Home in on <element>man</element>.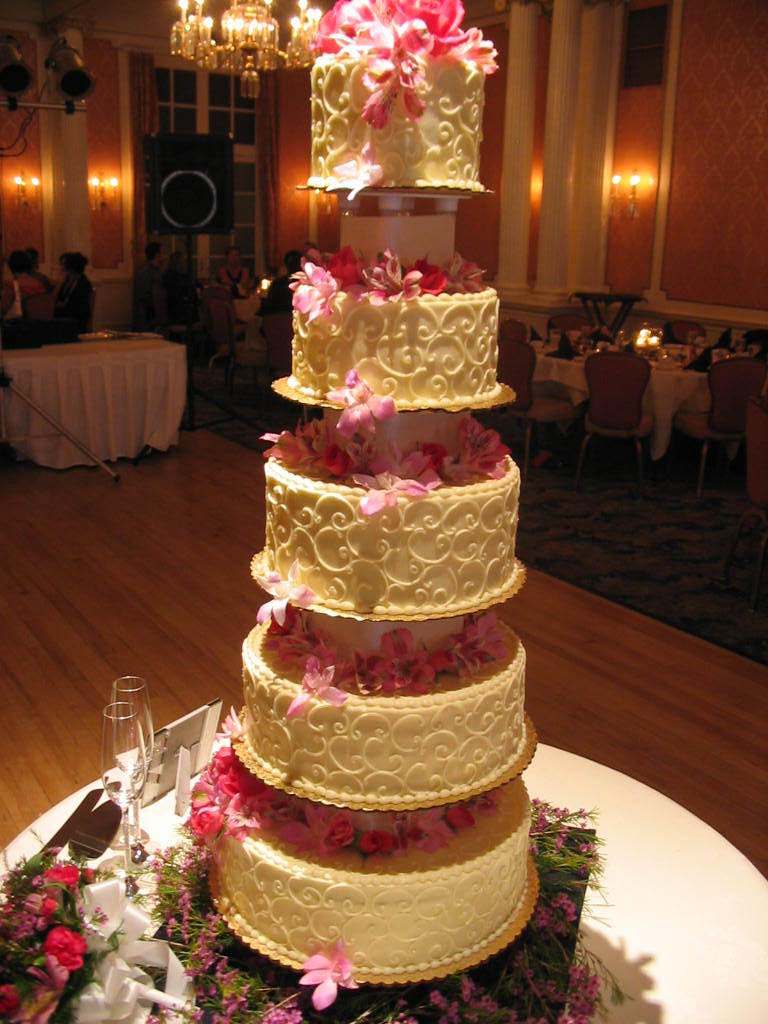
Homed in at (x1=133, y1=240, x2=169, y2=330).
